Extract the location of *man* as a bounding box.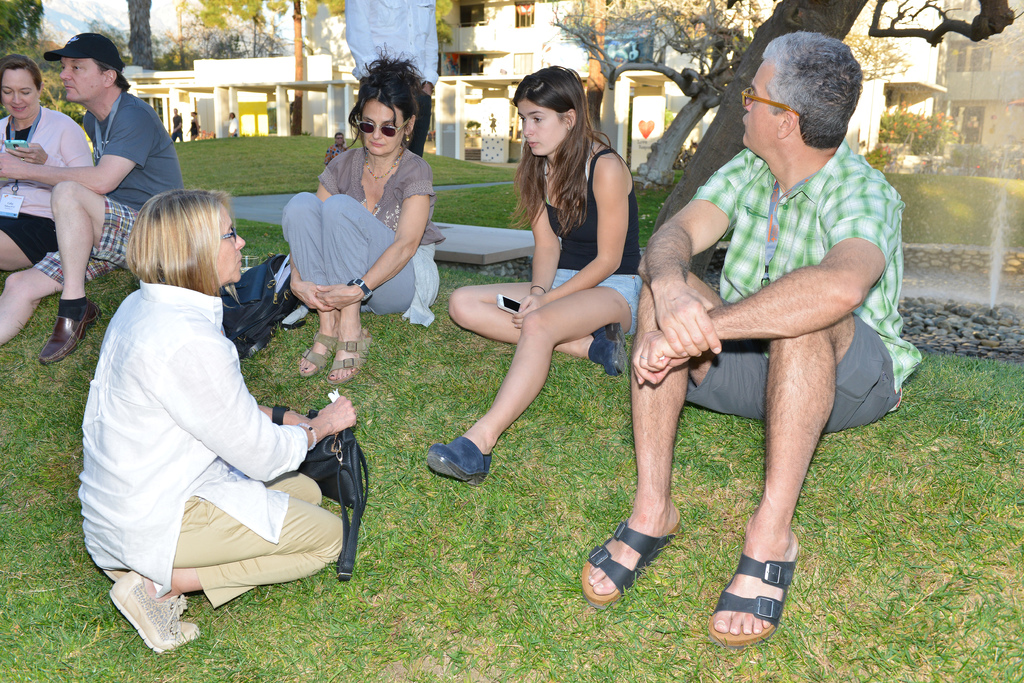
{"left": 230, "top": 110, "right": 240, "bottom": 136}.
